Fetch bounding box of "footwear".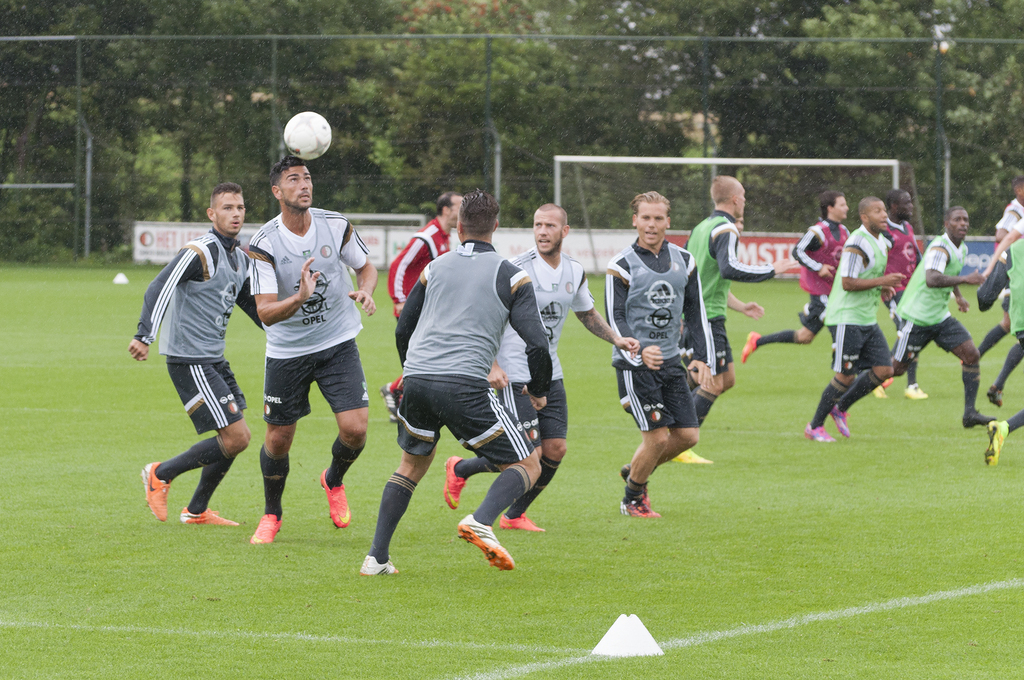
Bbox: <bbox>872, 385, 888, 398</bbox>.
